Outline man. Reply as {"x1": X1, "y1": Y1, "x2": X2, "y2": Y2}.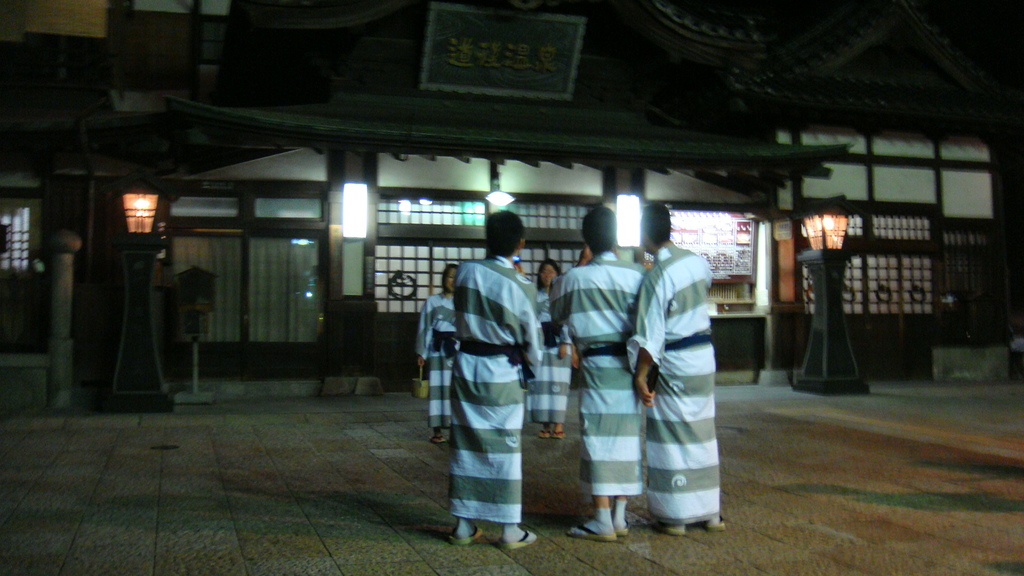
{"x1": 550, "y1": 209, "x2": 648, "y2": 541}.
